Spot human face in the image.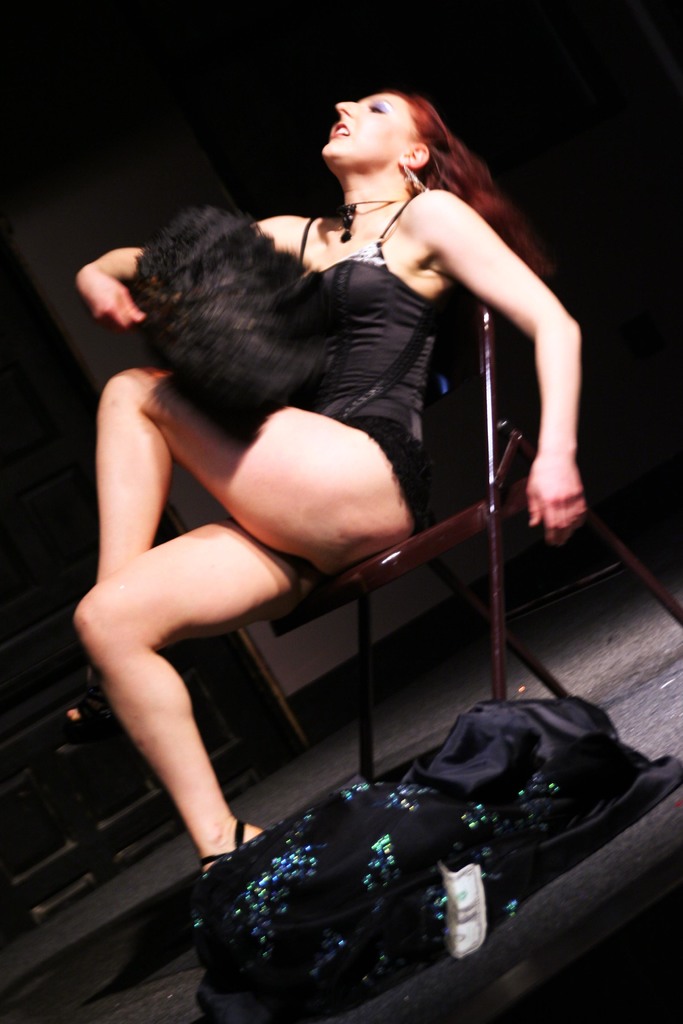
human face found at {"left": 322, "top": 88, "right": 416, "bottom": 180}.
